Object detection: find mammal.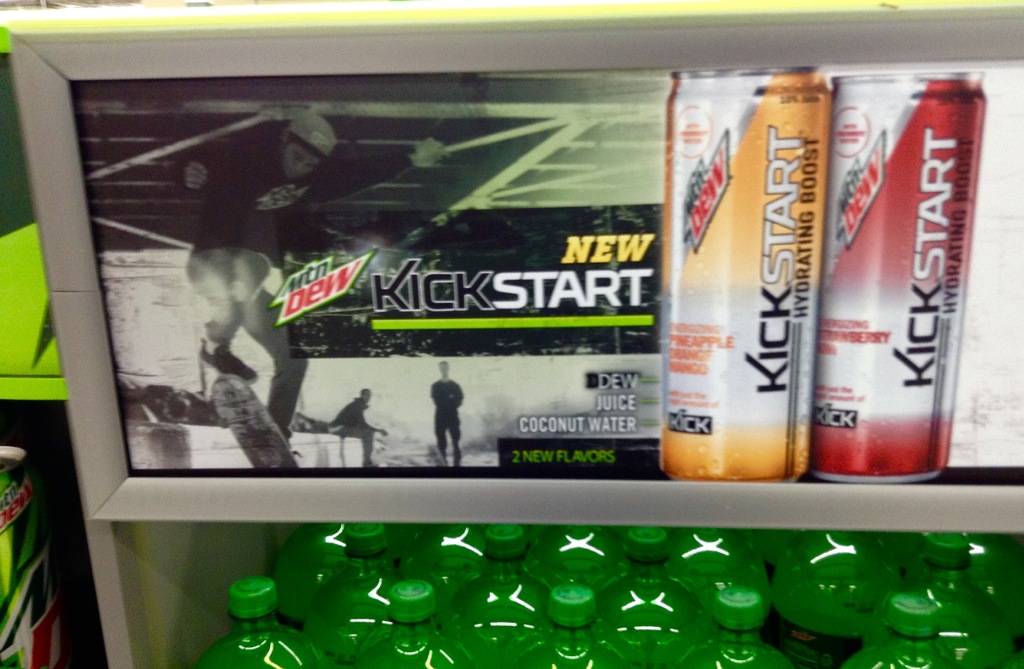
<region>185, 108, 447, 456</region>.
